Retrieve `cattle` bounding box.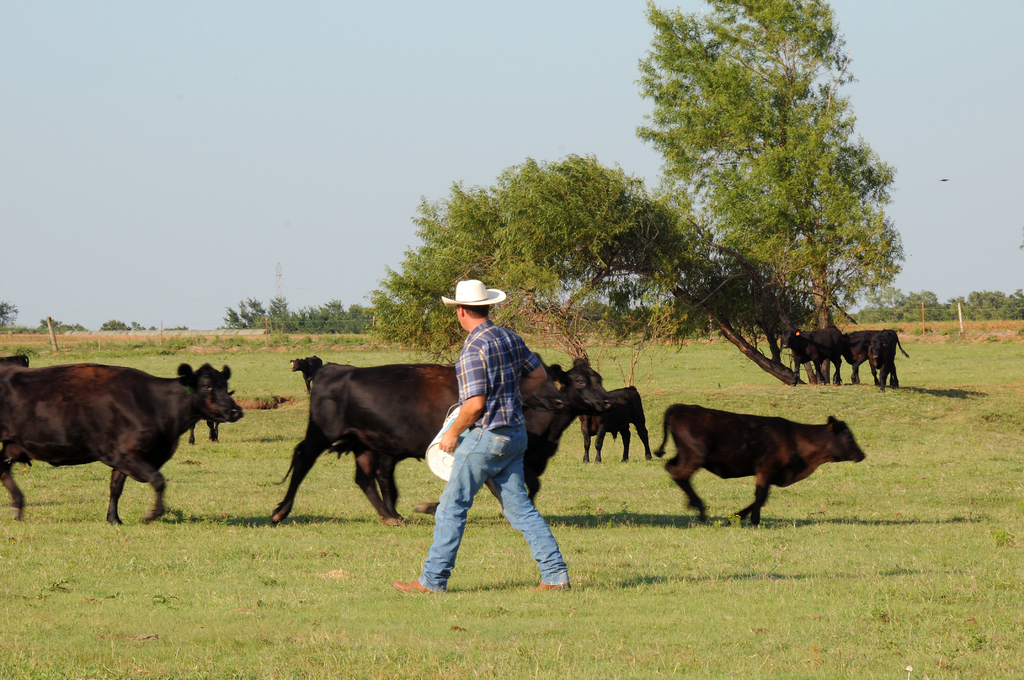
Bounding box: box=[0, 359, 244, 527].
